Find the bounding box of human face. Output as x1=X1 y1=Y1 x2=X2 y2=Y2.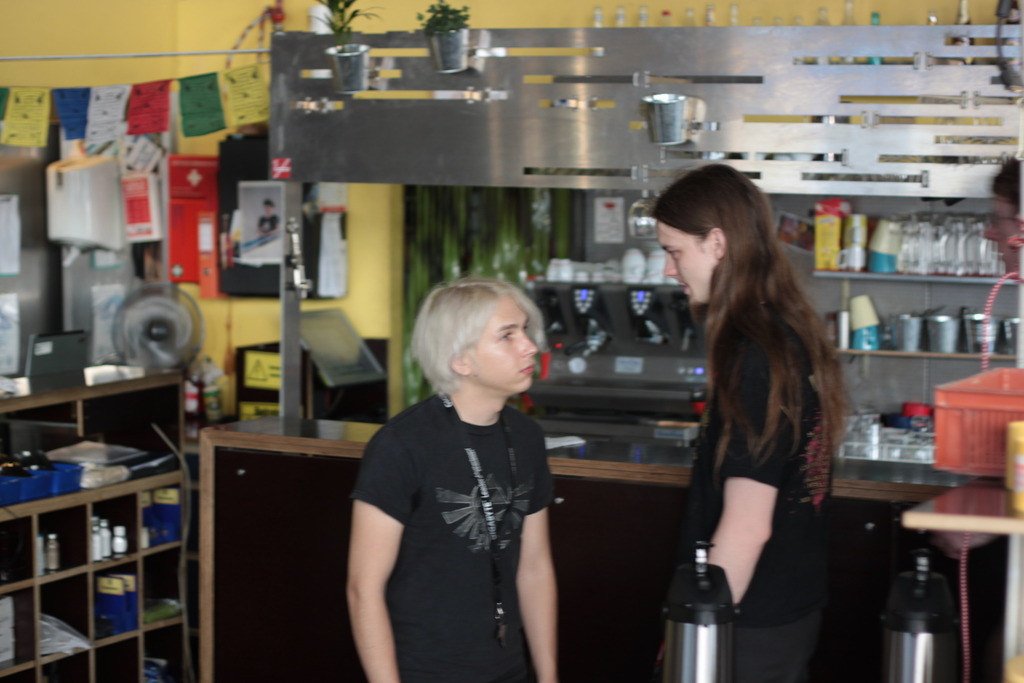
x1=659 y1=224 x2=707 y2=301.
